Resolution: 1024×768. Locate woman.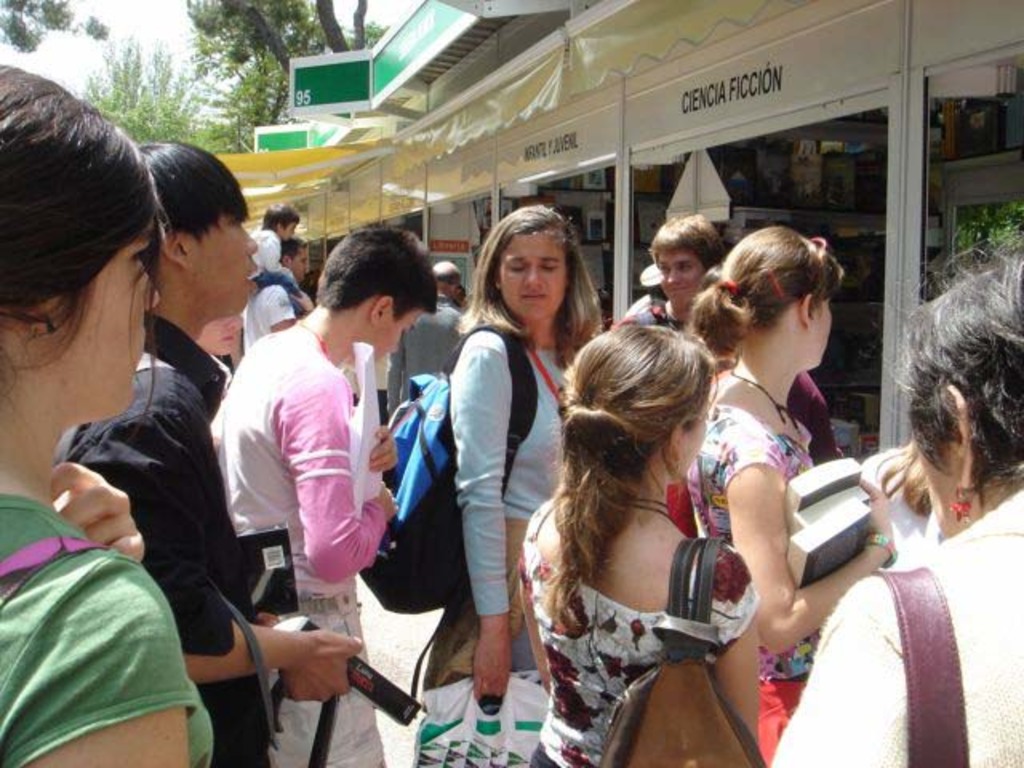
region(0, 59, 224, 766).
